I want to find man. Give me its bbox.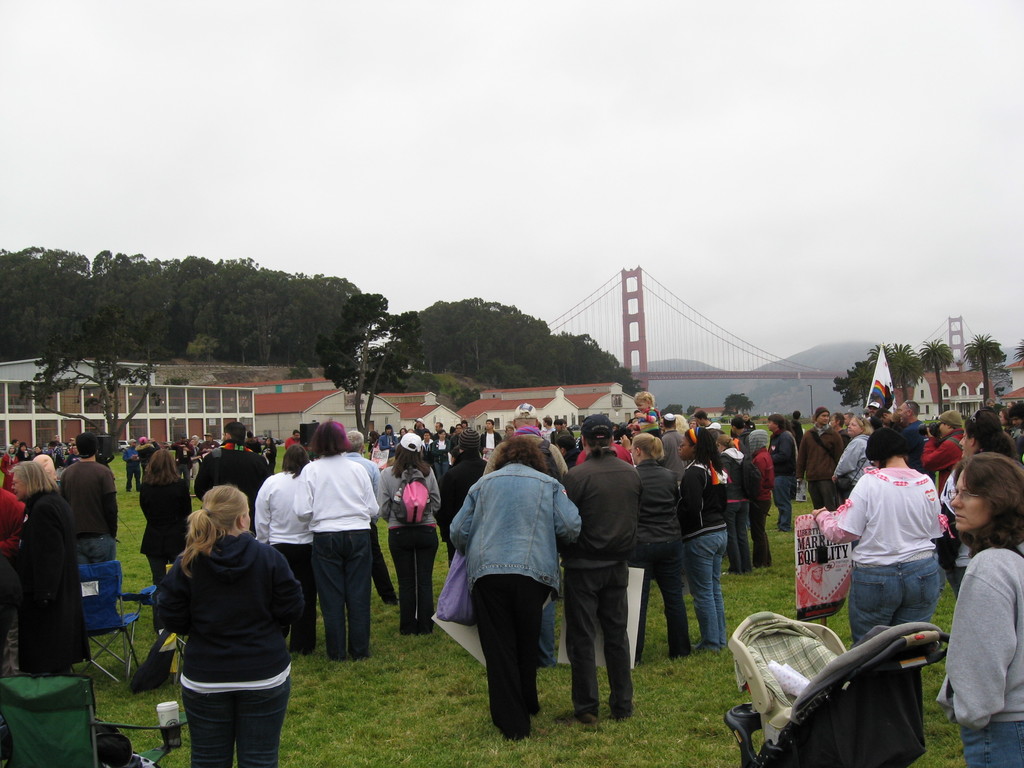
(left=922, top=402, right=968, bottom=492).
